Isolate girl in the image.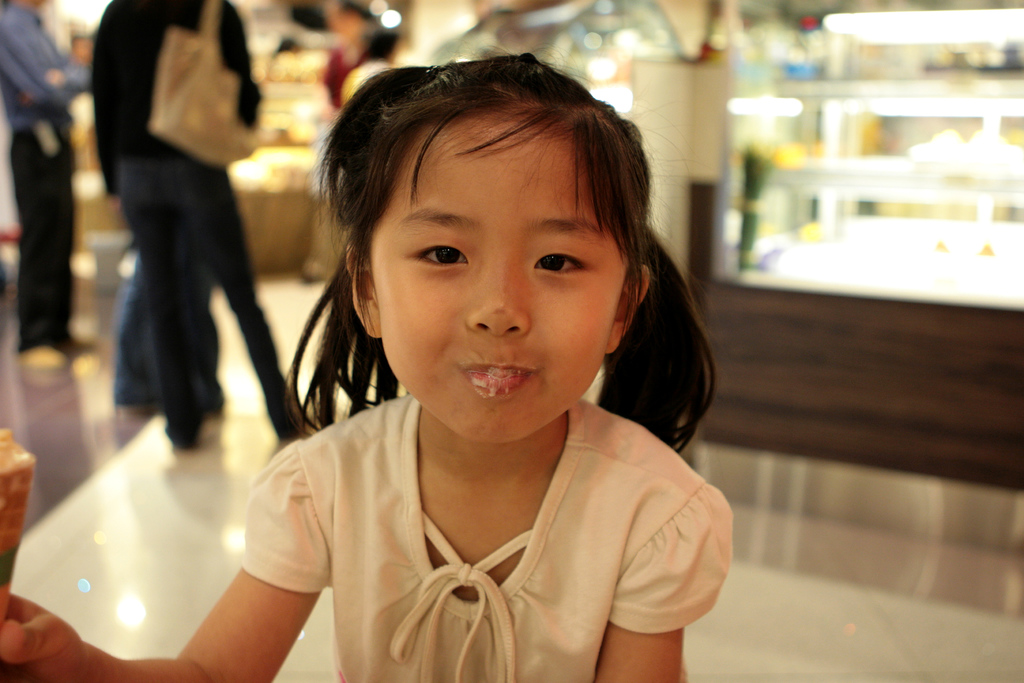
Isolated region: x1=0 y1=50 x2=731 y2=682.
